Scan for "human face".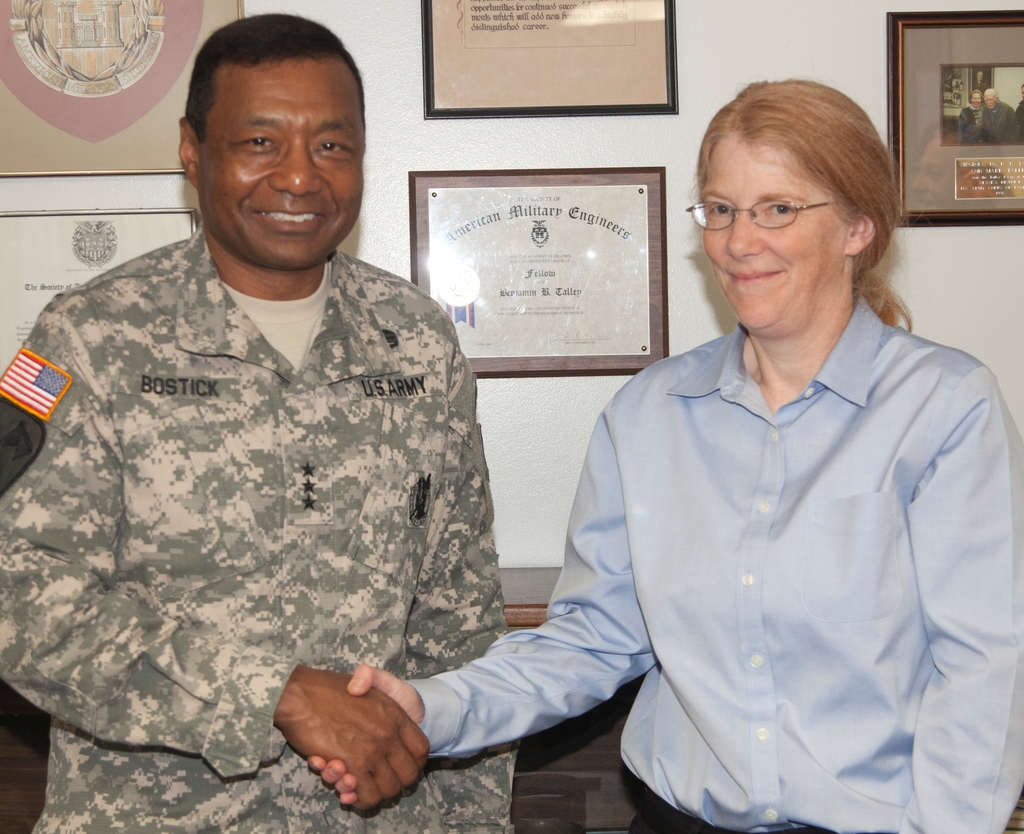
Scan result: bbox=(203, 56, 363, 269).
